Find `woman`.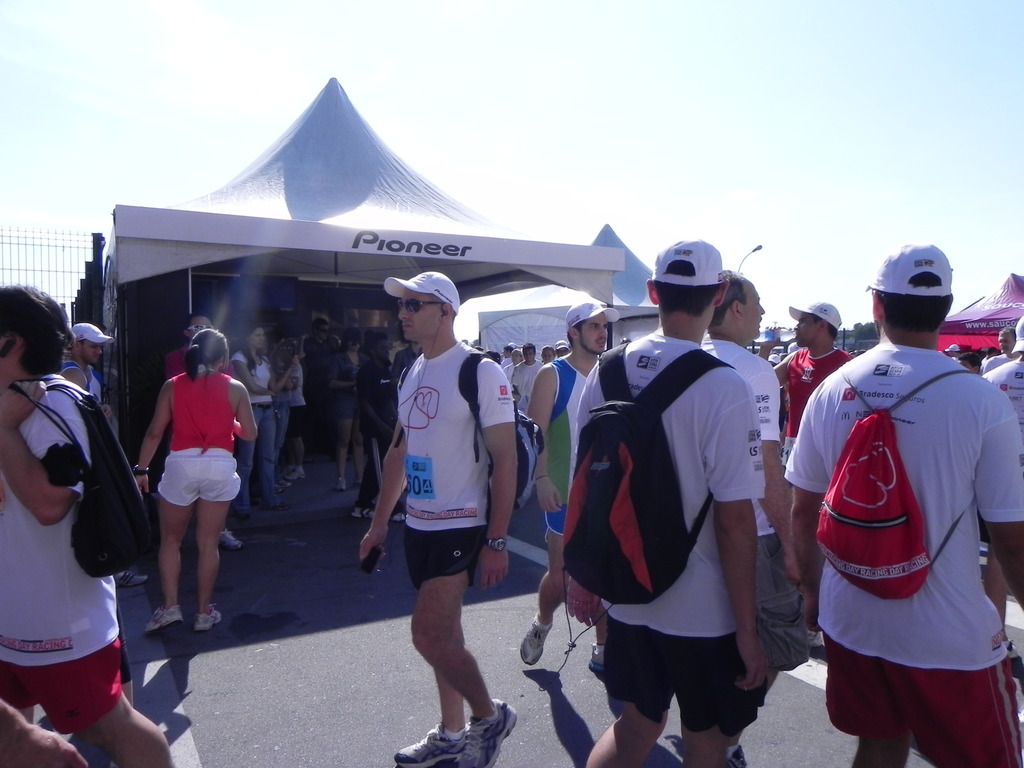
locate(273, 348, 292, 499).
